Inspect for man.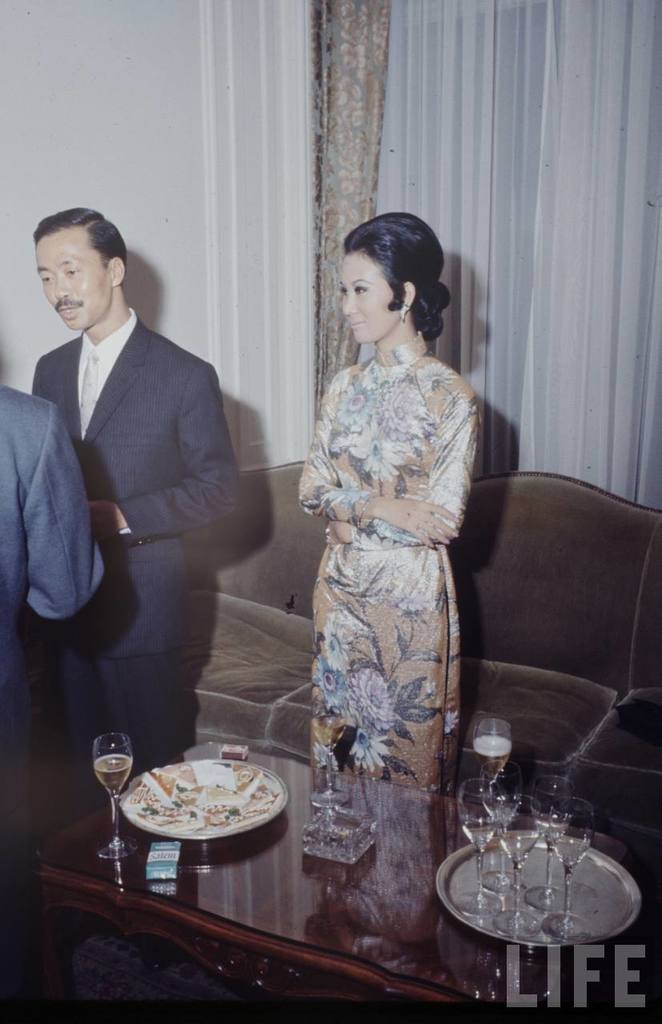
Inspection: select_region(0, 382, 105, 756).
